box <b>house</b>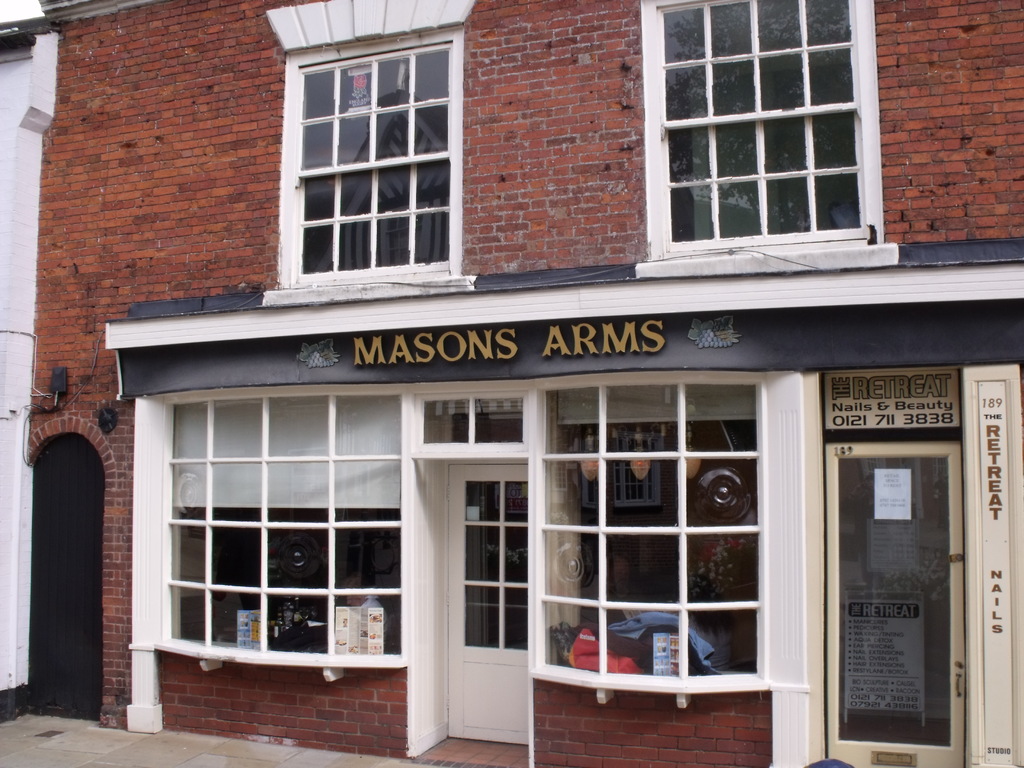
select_region(33, 0, 1023, 767)
